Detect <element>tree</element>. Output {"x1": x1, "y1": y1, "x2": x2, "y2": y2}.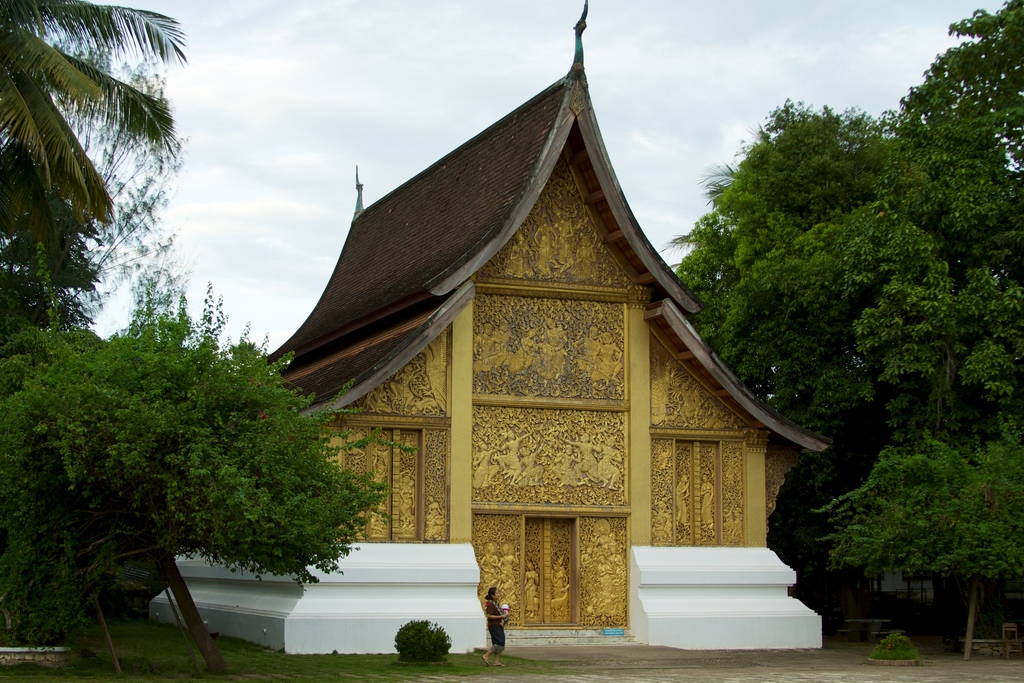
{"x1": 666, "y1": 103, "x2": 1007, "y2": 465}.
